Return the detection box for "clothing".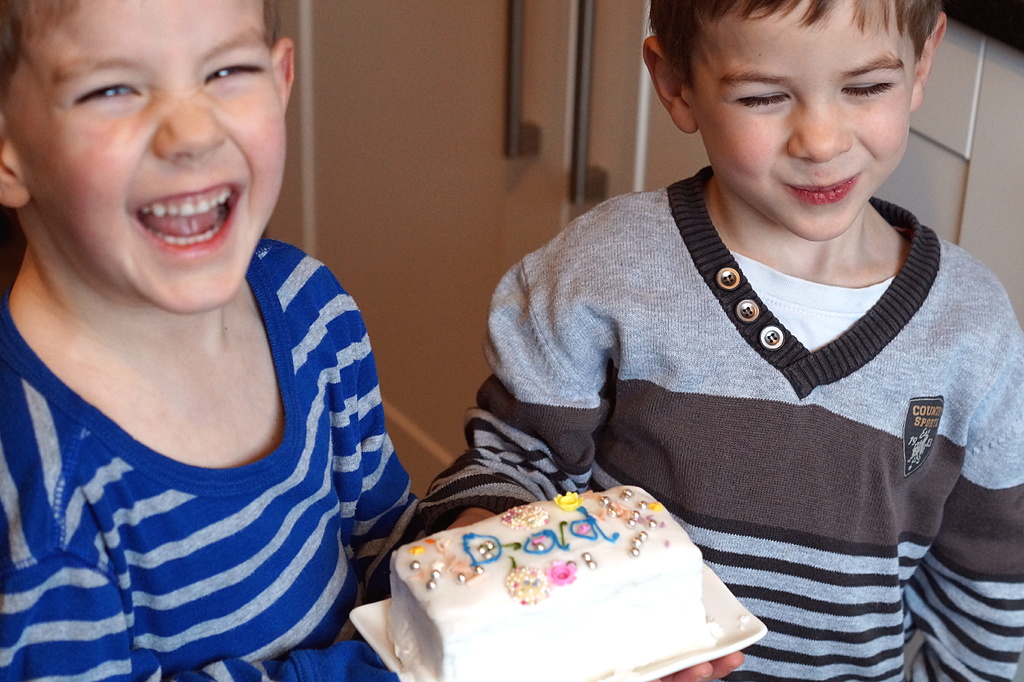
rect(0, 236, 435, 681).
